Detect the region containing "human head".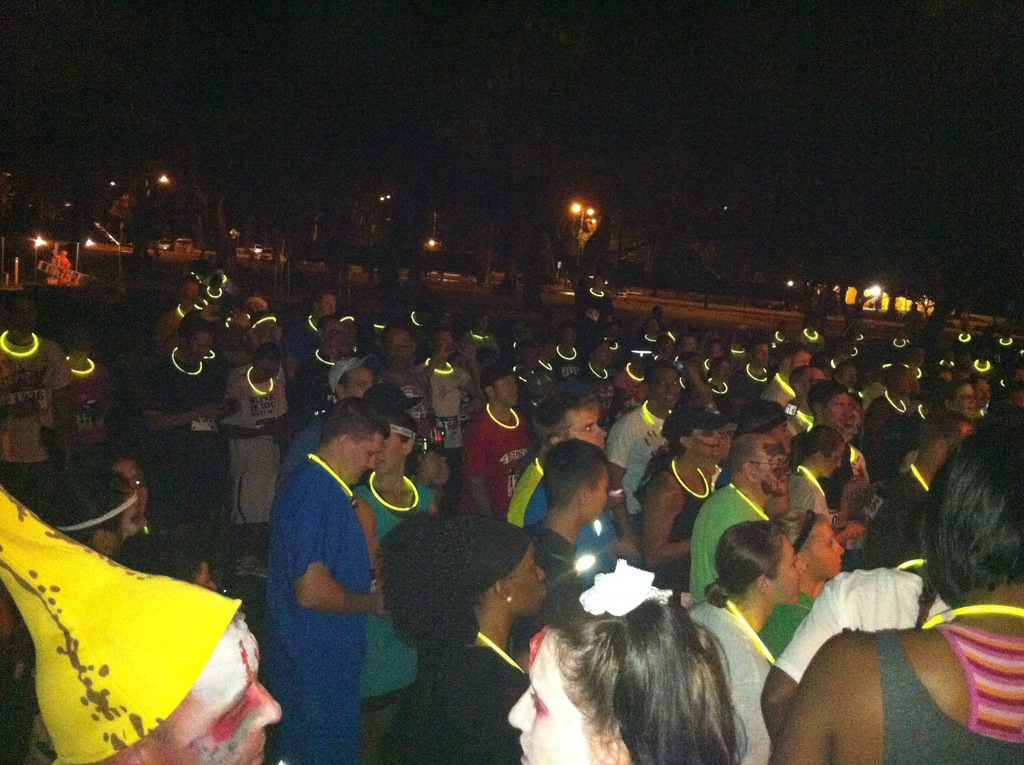
(206,272,219,291).
